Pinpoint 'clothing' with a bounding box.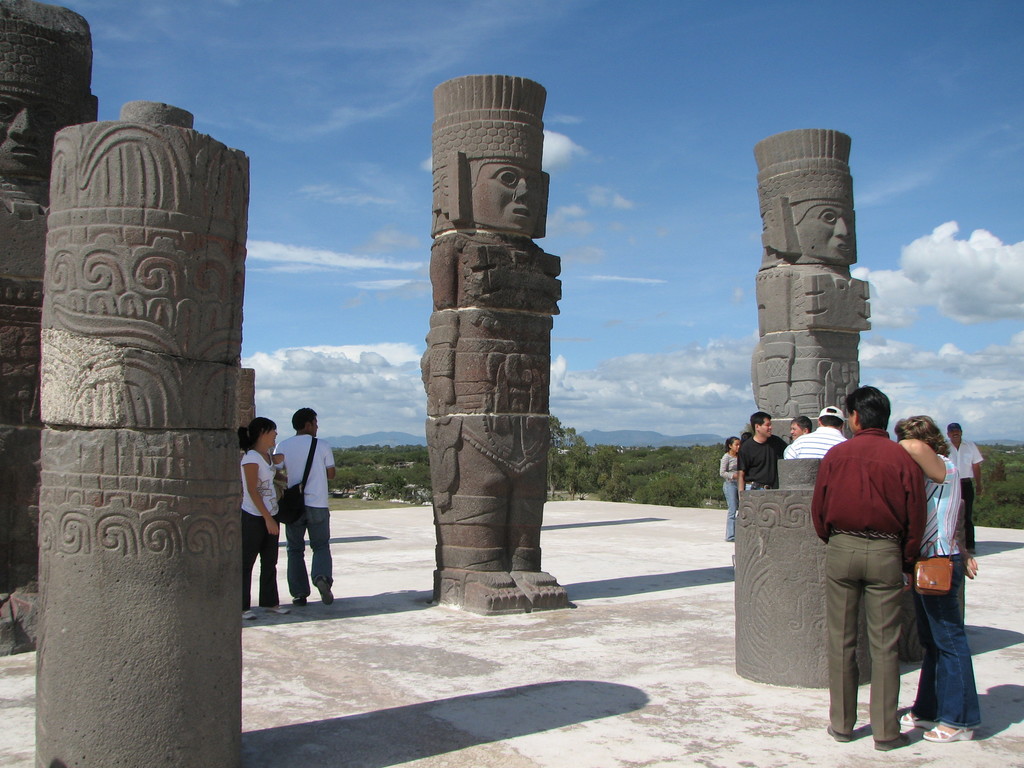
[left=808, top=425, right=924, bottom=739].
